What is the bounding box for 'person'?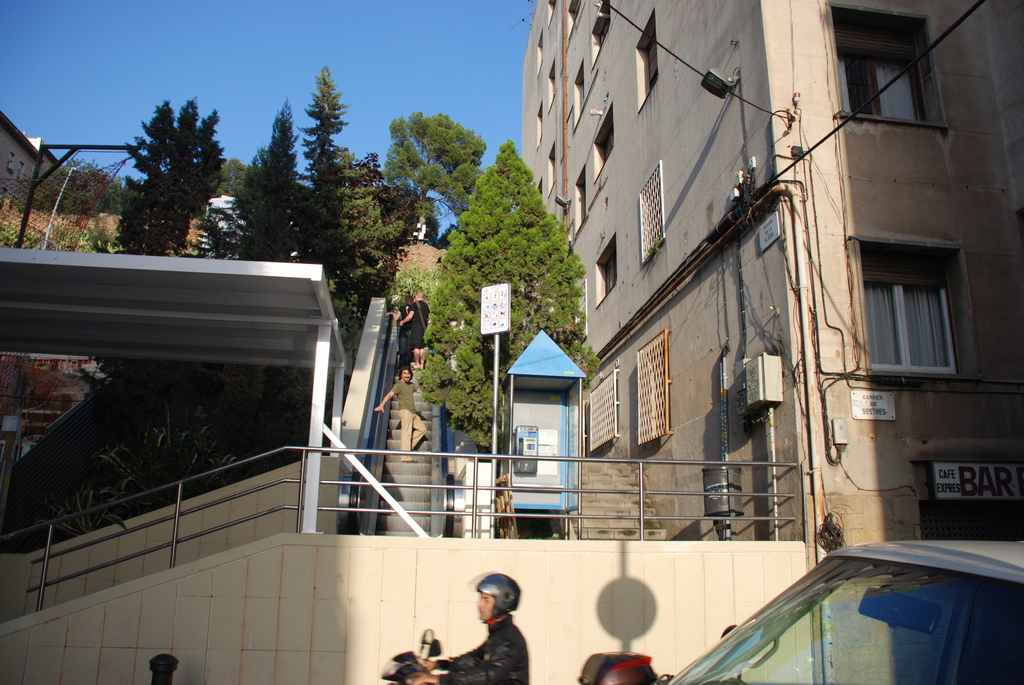
BBox(383, 294, 416, 370).
